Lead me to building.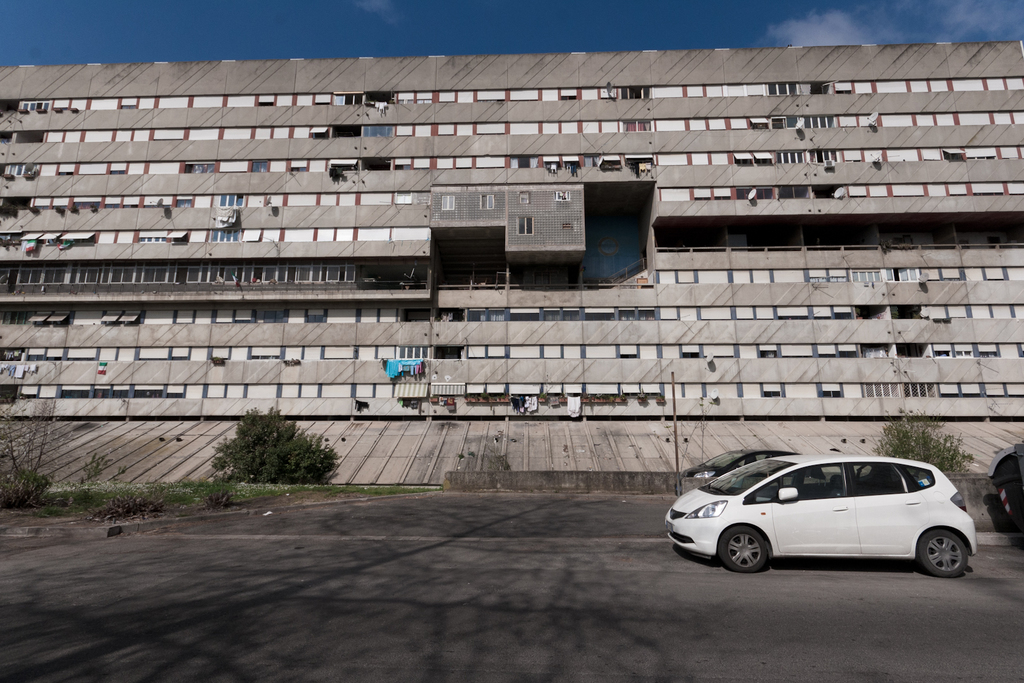
Lead to box=[0, 37, 1023, 416].
